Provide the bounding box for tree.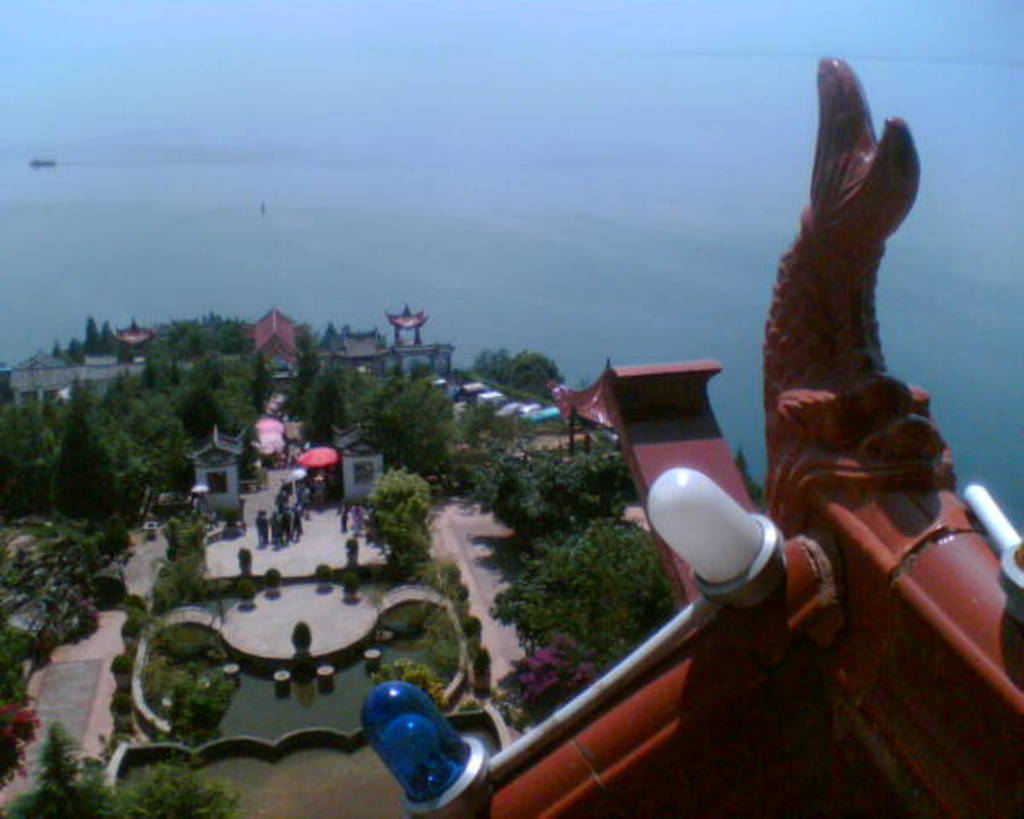
box(490, 512, 672, 682).
